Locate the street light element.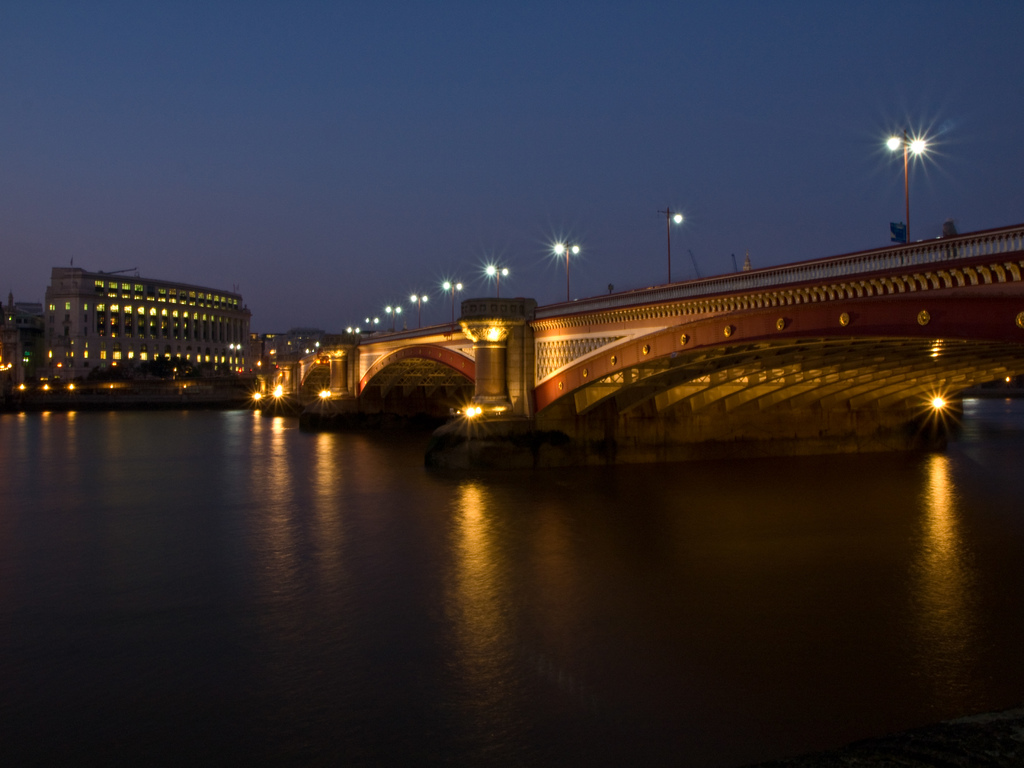
Element bbox: box(878, 106, 965, 255).
